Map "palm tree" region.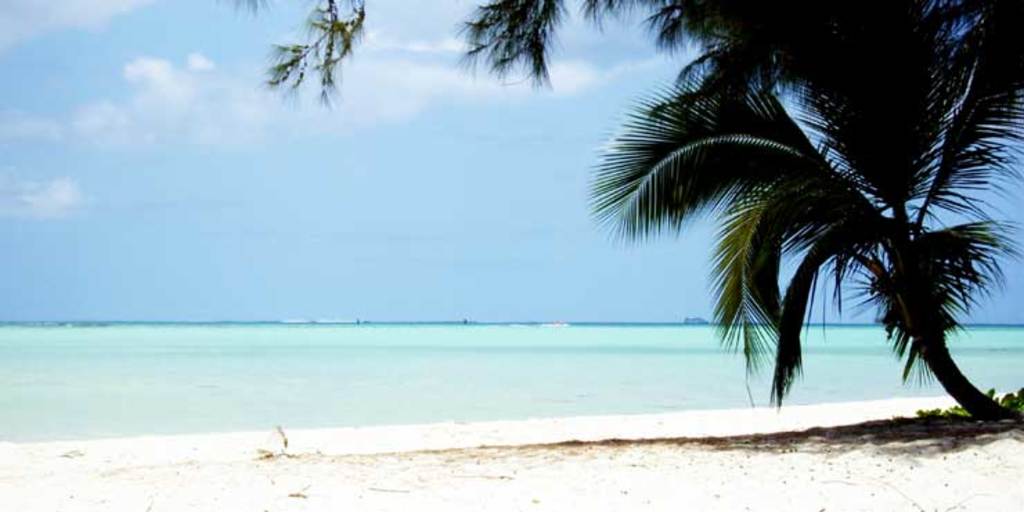
Mapped to [495, 4, 1014, 448].
